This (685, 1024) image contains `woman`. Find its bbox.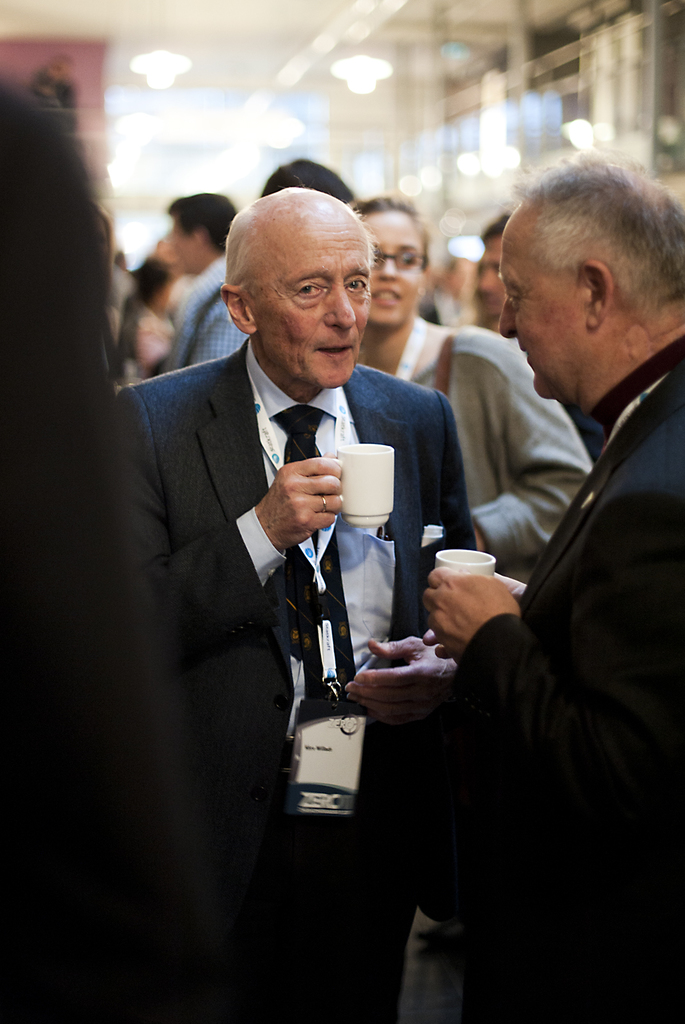
(left=344, top=190, right=594, bottom=580).
